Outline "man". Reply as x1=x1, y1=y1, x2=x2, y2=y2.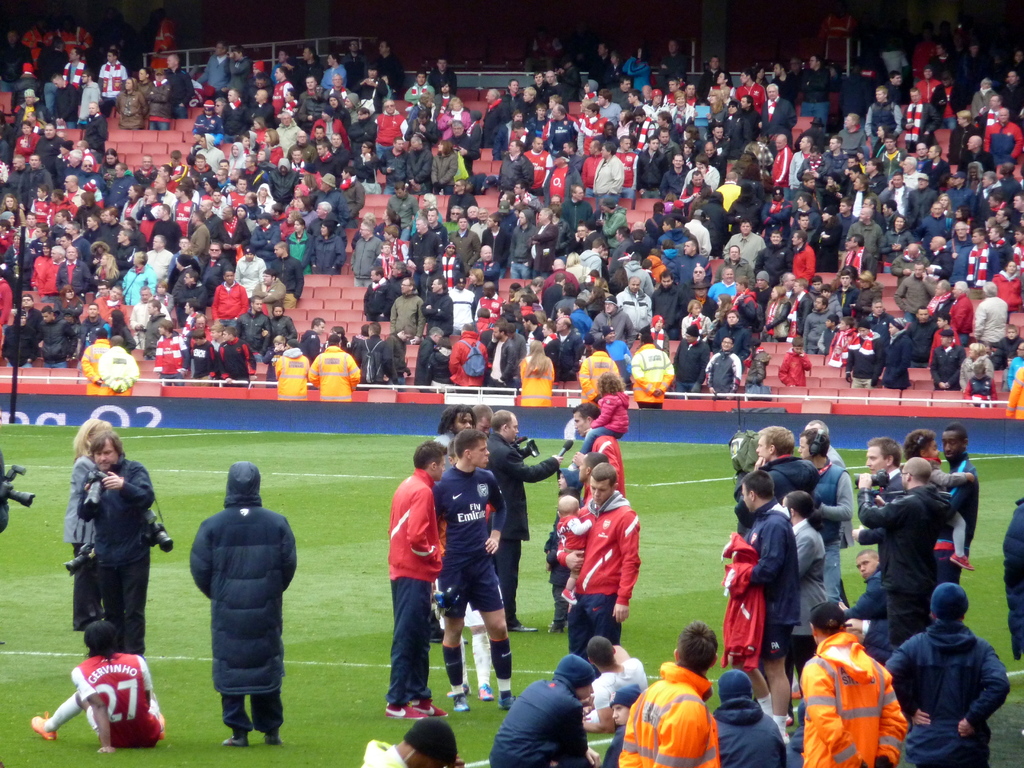
x1=554, y1=285, x2=576, y2=319.
